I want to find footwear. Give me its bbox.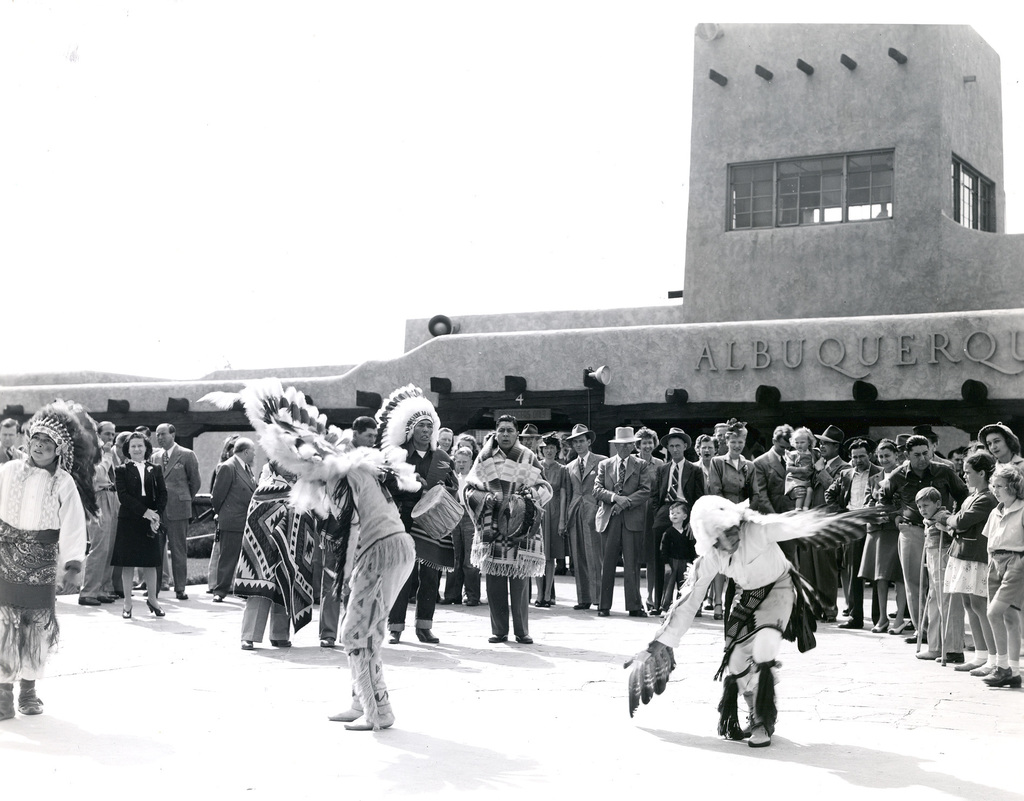
Rect(342, 707, 397, 732).
